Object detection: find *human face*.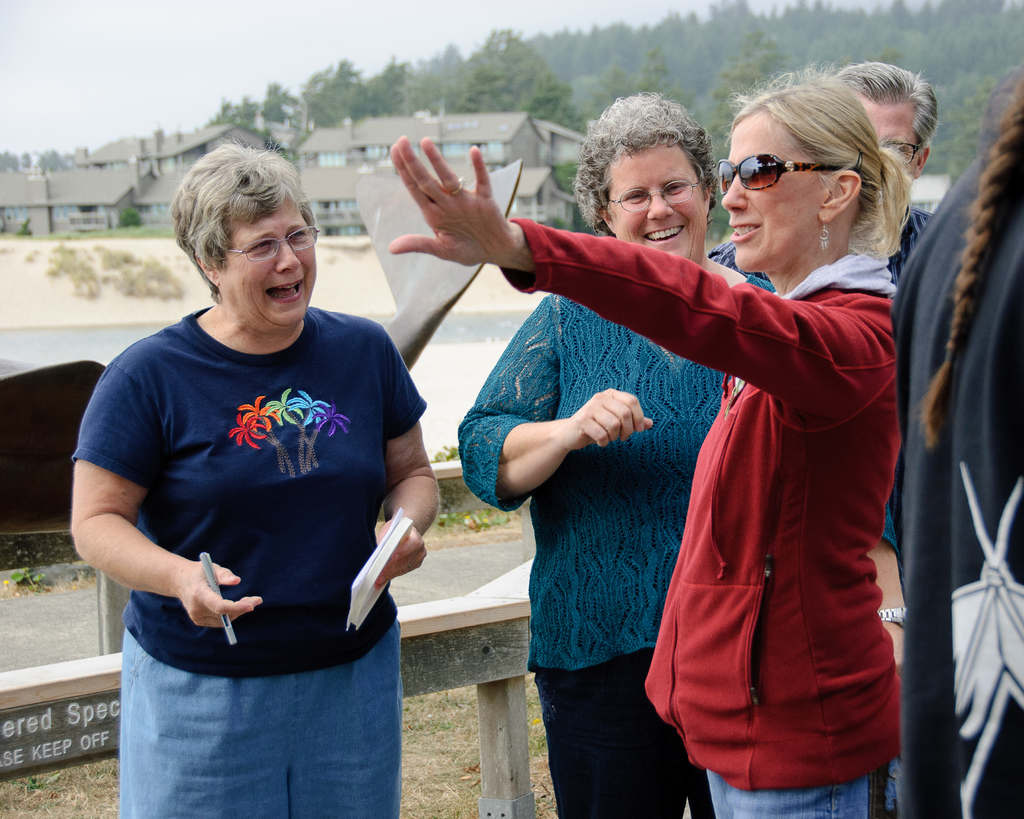
rect(848, 93, 918, 171).
